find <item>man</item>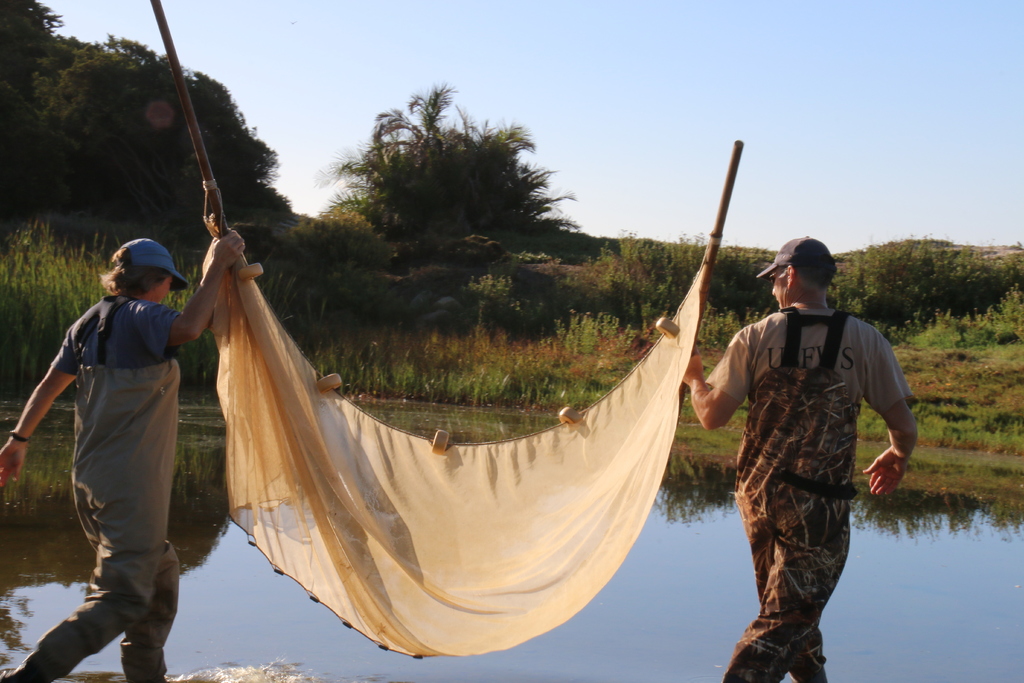
locate(691, 220, 911, 678)
